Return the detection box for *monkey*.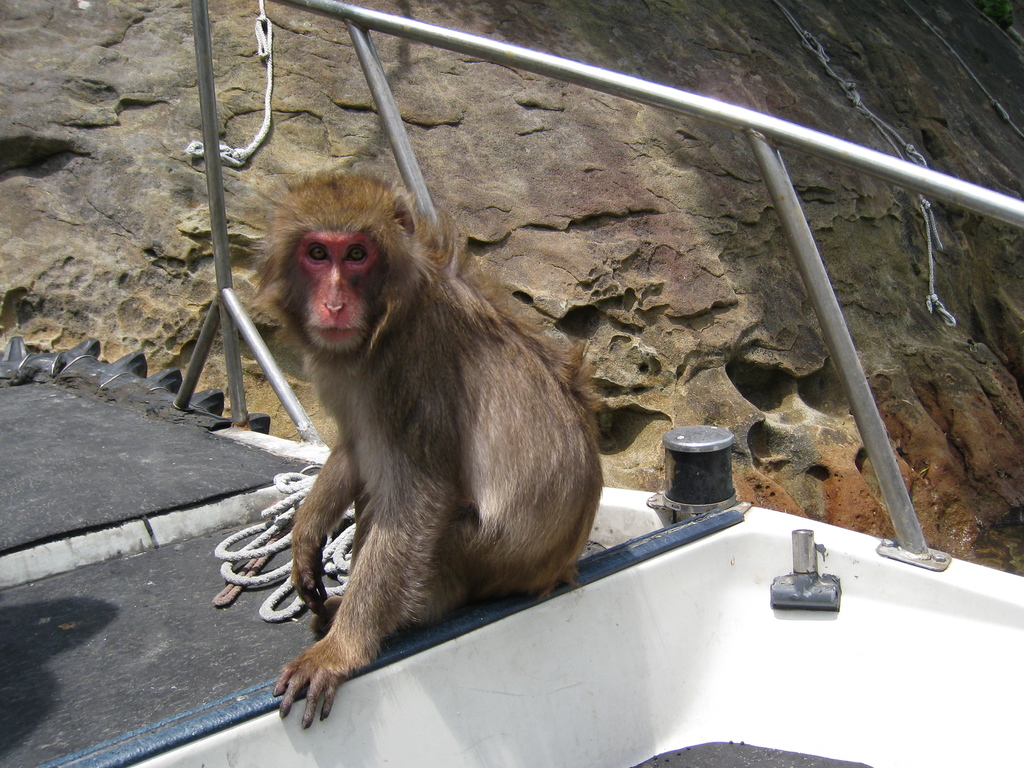
[left=262, top=172, right=605, bottom=726].
